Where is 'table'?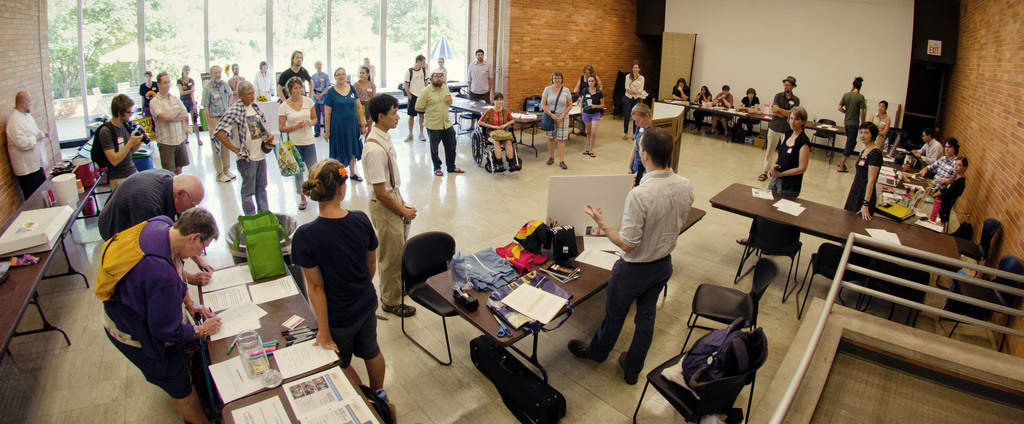
crop(0, 236, 68, 372).
